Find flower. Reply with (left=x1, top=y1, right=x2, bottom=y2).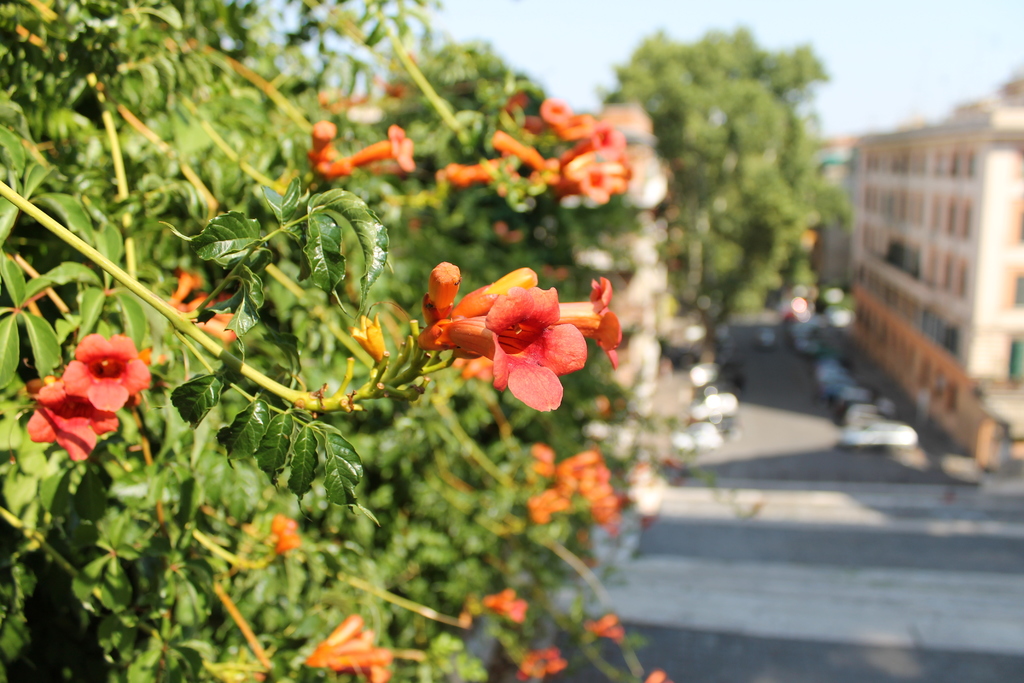
(left=31, top=378, right=114, bottom=458).
